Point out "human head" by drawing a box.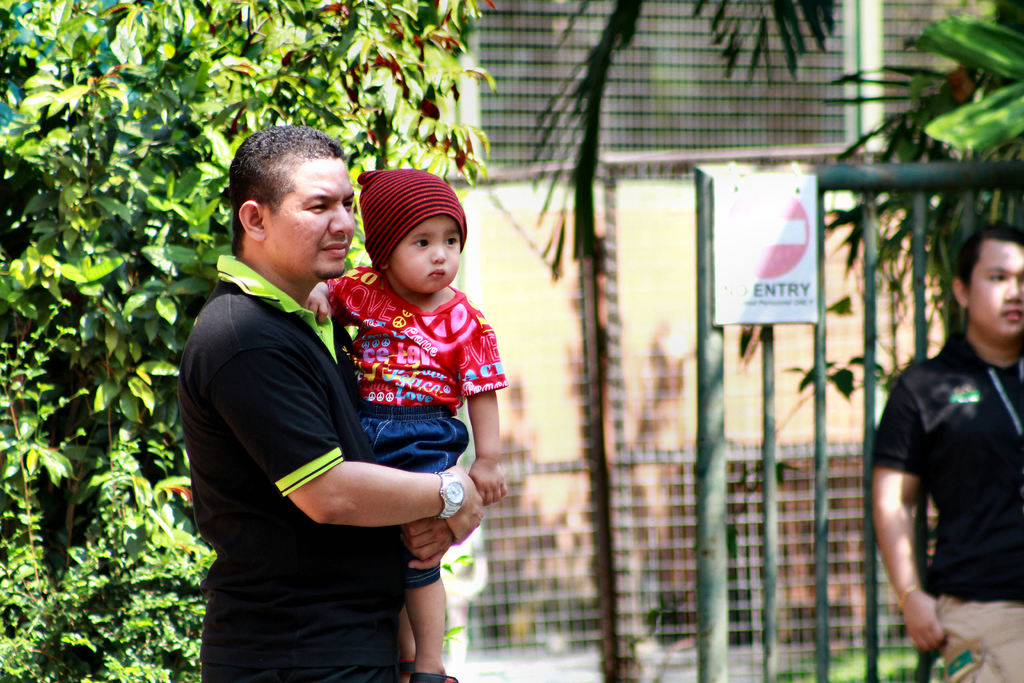
crop(225, 126, 355, 286).
